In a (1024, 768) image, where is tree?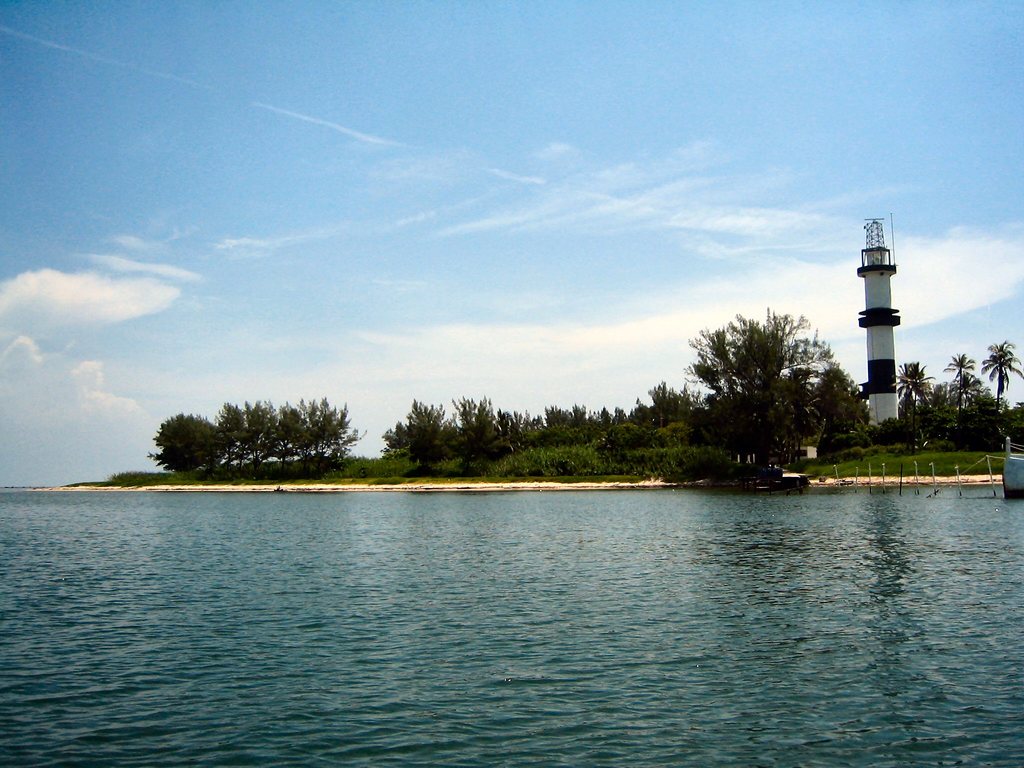
[527, 396, 637, 451].
